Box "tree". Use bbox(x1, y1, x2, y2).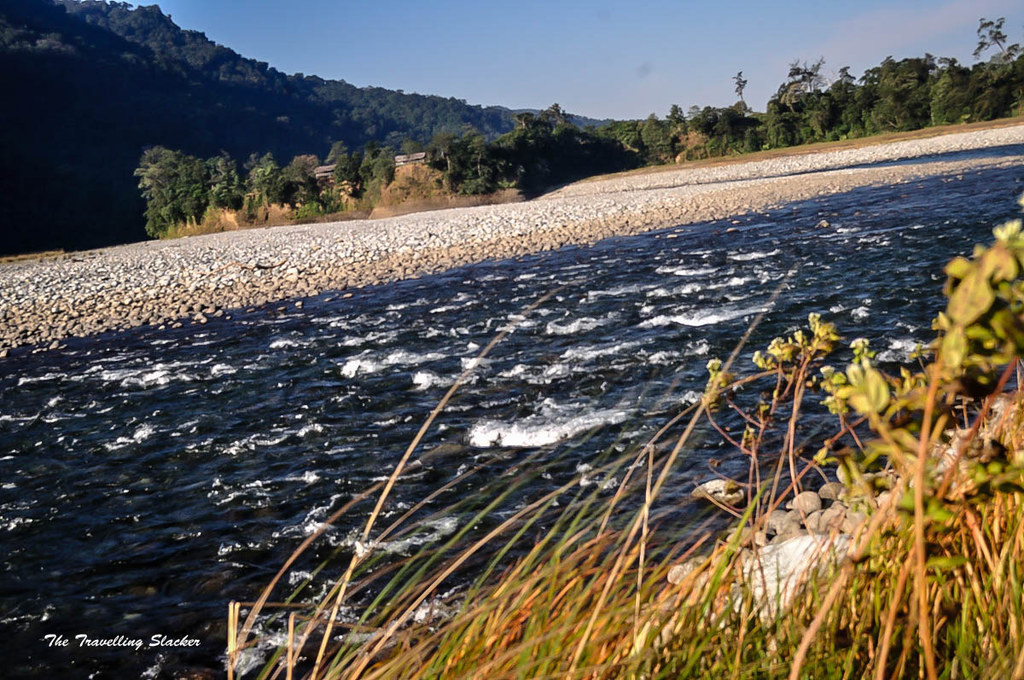
bbox(185, 150, 244, 212).
